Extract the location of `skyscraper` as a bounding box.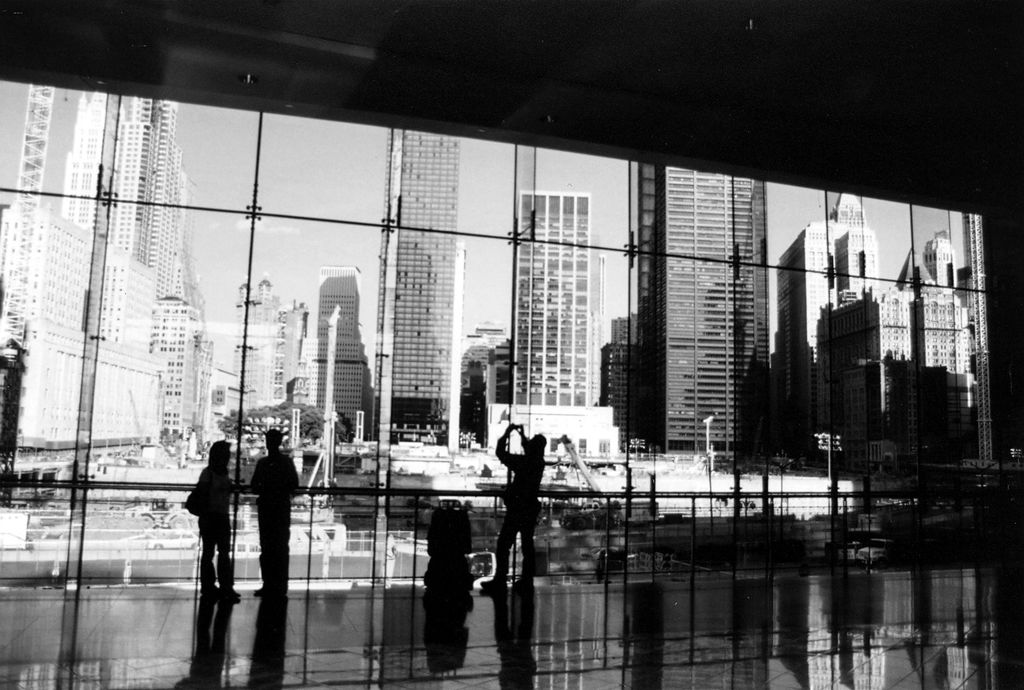
(382, 124, 456, 440).
